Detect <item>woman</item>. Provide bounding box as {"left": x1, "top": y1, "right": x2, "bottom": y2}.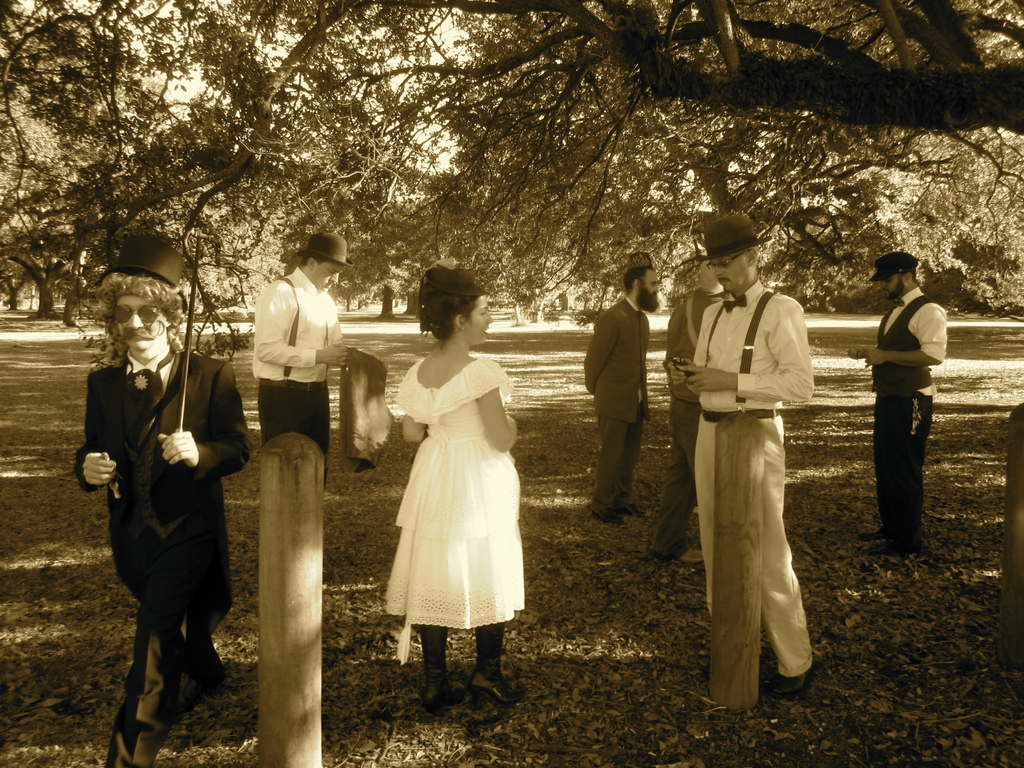
{"left": 75, "top": 273, "right": 248, "bottom": 767}.
